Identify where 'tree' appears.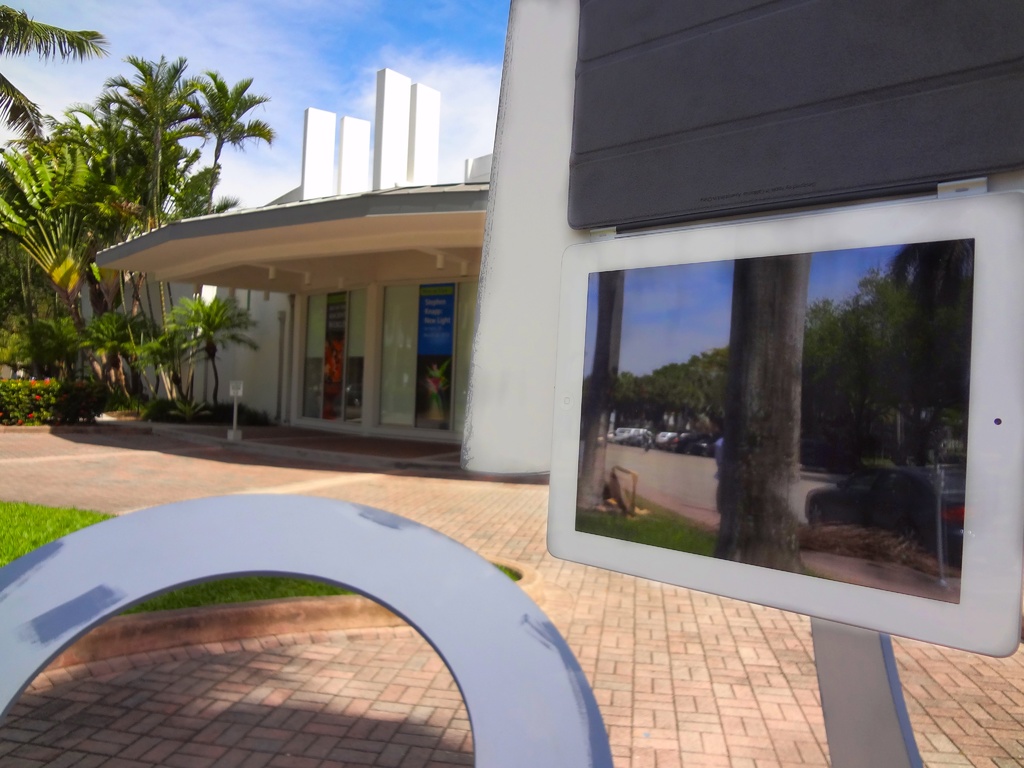
Appears at bbox(0, 102, 159, 353).
